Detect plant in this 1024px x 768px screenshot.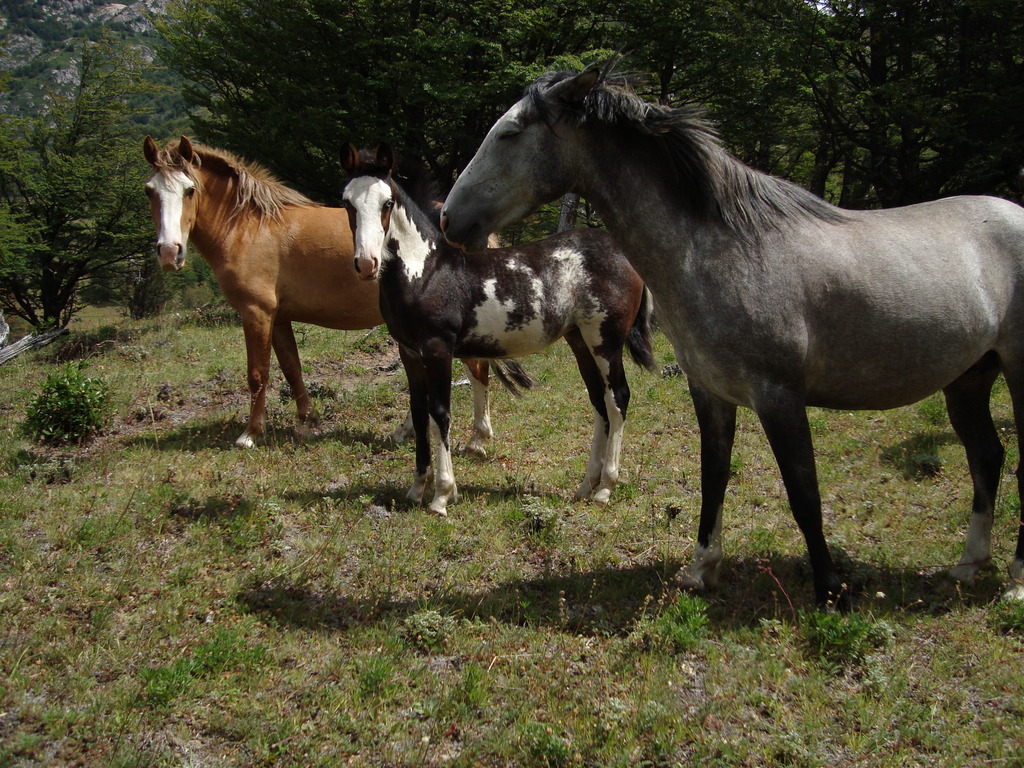
Detection: x1=14 y1=352 x2=101 y2=456.
